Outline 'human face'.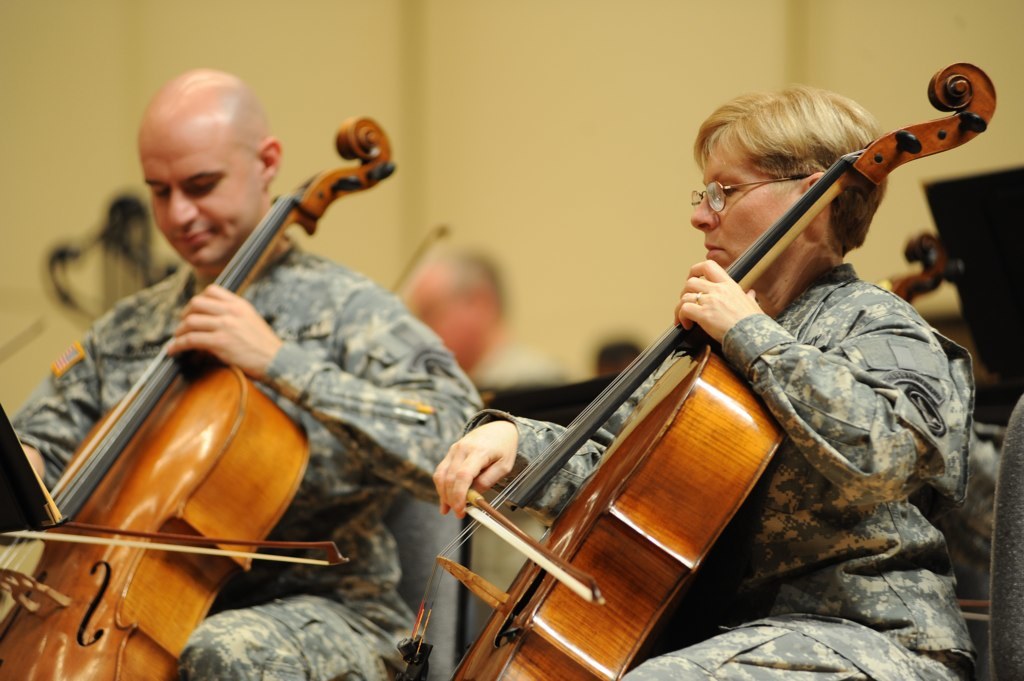
Outline: l=400, t=280, r=481, b=366.
